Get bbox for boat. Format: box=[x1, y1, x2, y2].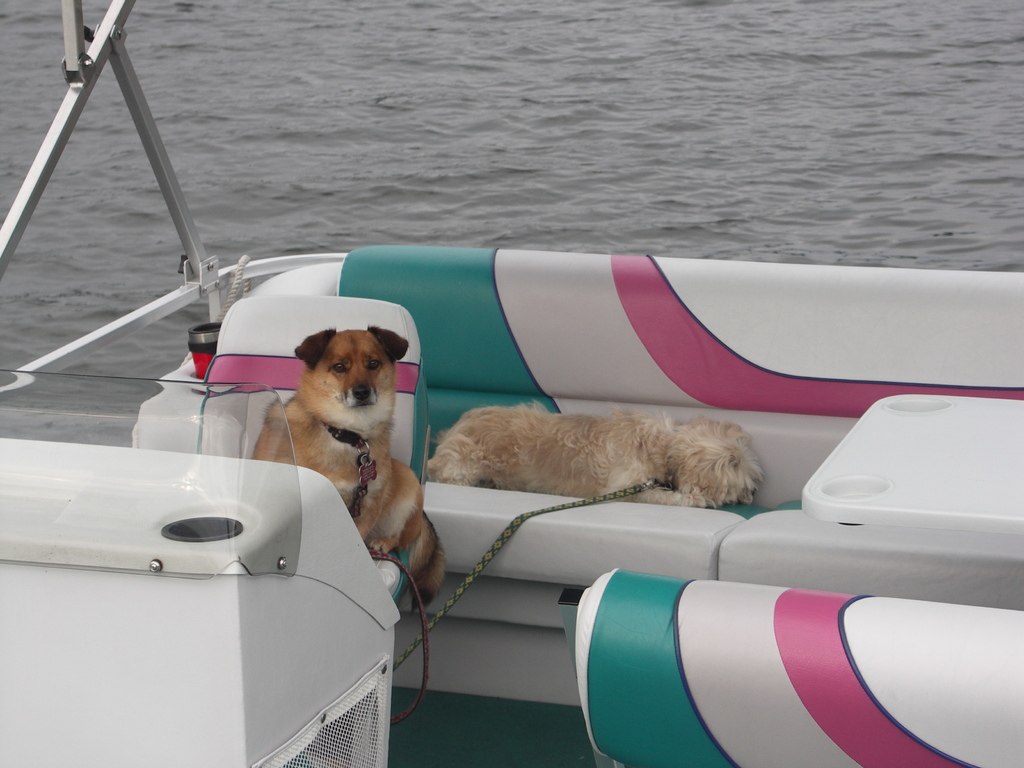
box=[0, 60, 972, 709].
